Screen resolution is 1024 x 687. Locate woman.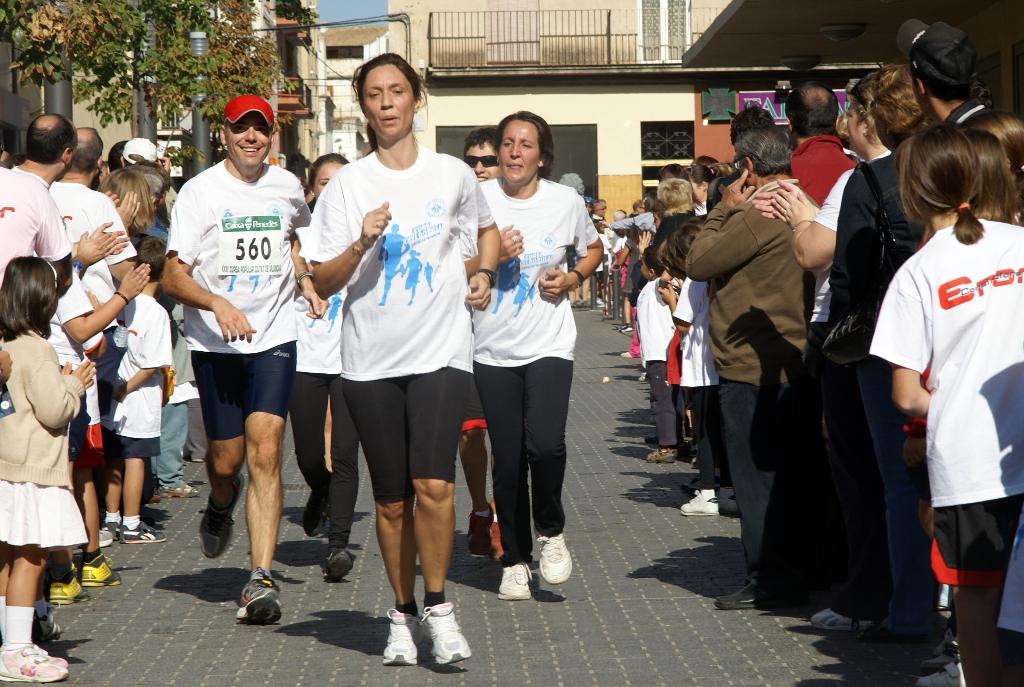
pyautogui.locateOnScreen(96, 165, 161, 241).
